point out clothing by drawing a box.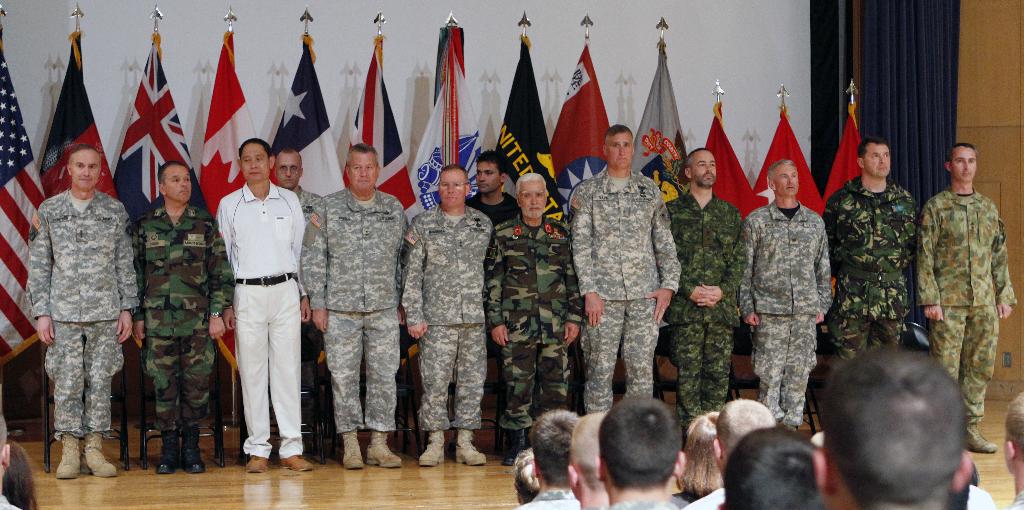
bbox=(217, 183, 313, 448).
